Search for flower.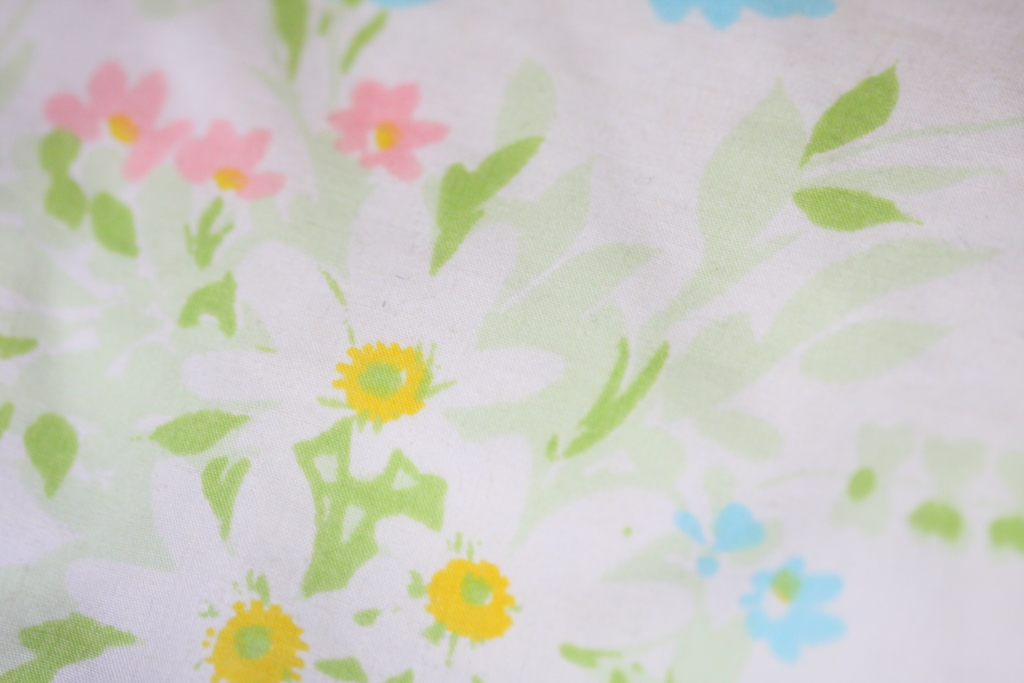
Found at {"x1": 738, "y1": 550, "x2": 843, "y2": 667}.
